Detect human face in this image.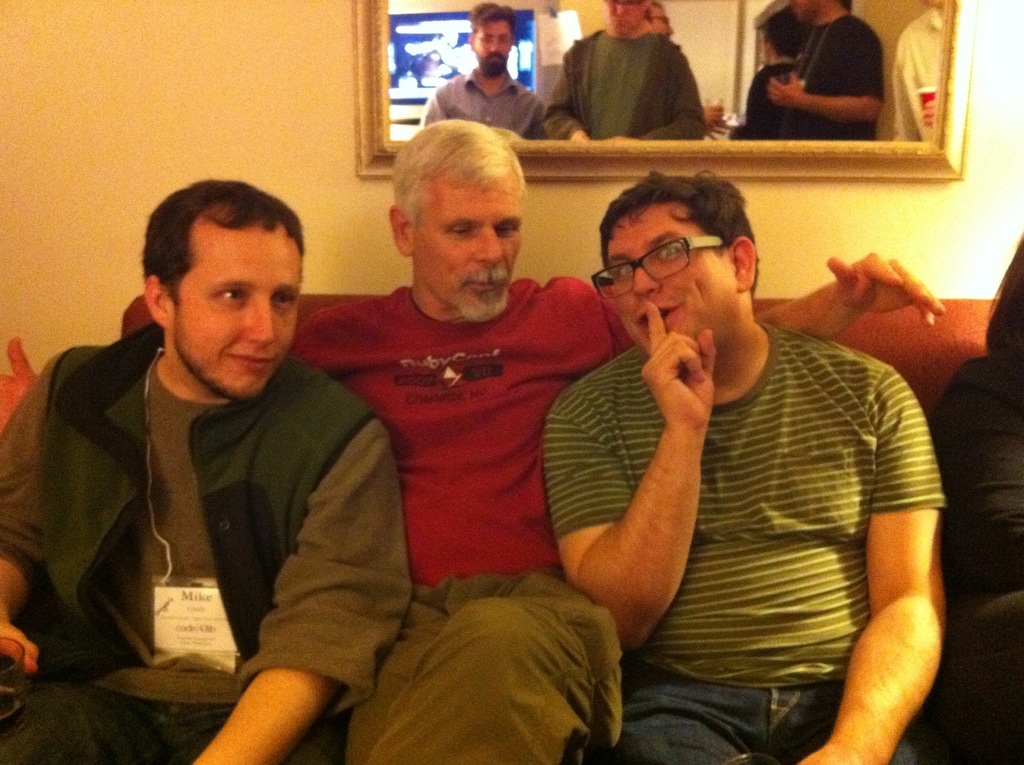
Detection: box=[168, 216, 303, 401].
